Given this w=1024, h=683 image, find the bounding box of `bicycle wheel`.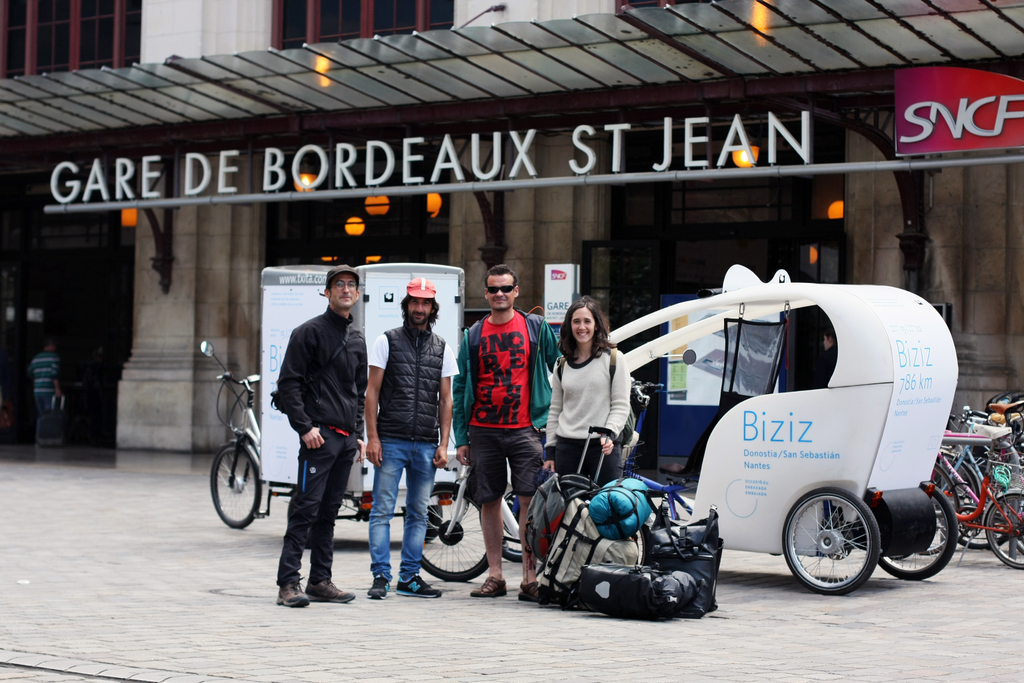
Rect(921, 461, 963, 552).
